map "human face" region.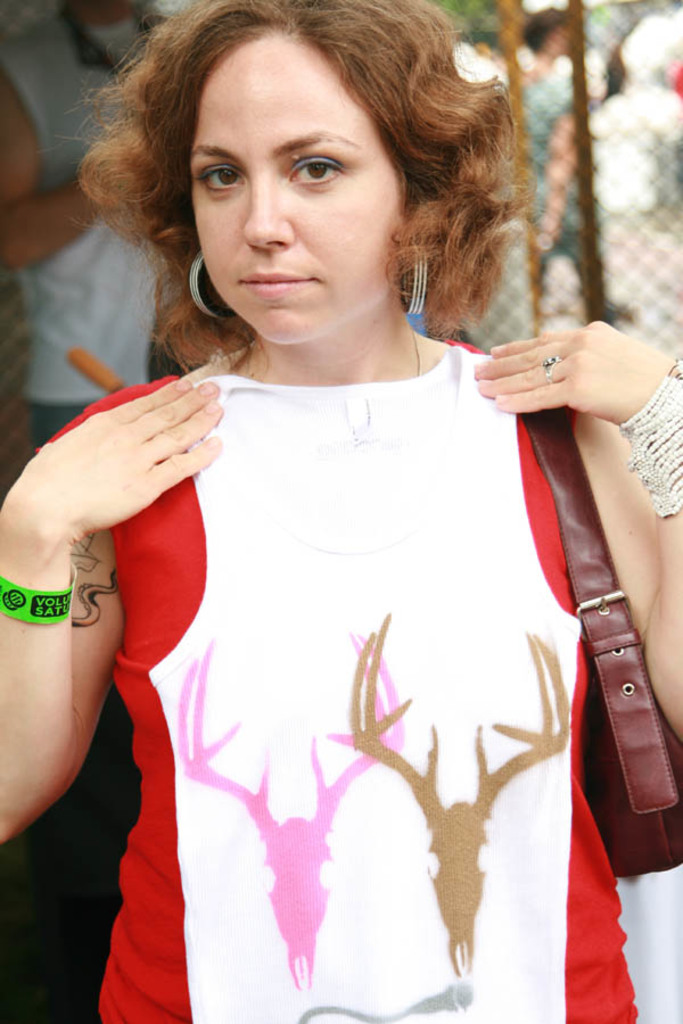
Mapped to locate(186, 38, 412, 355).
